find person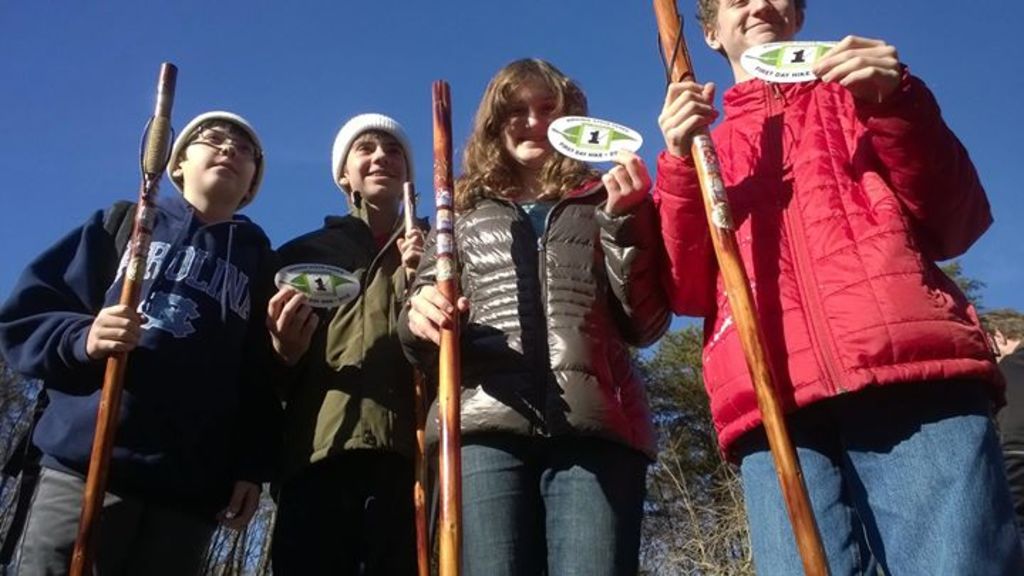
{"left": 249, "top": 108, "right": 437, "bottom": 575}
